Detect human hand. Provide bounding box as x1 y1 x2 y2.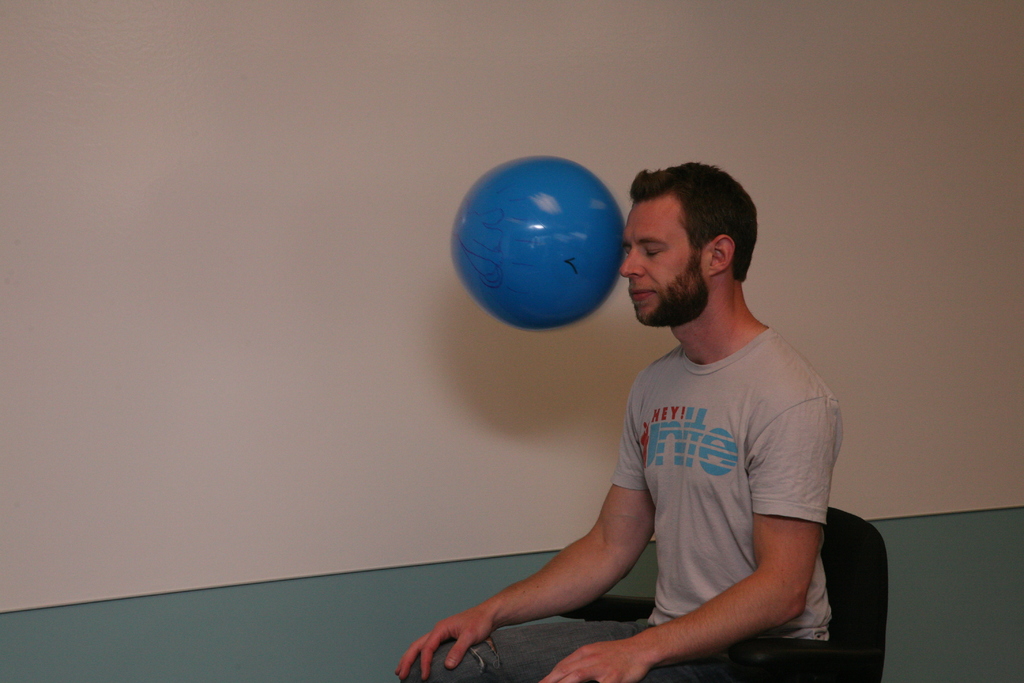
413 570 552 675.
